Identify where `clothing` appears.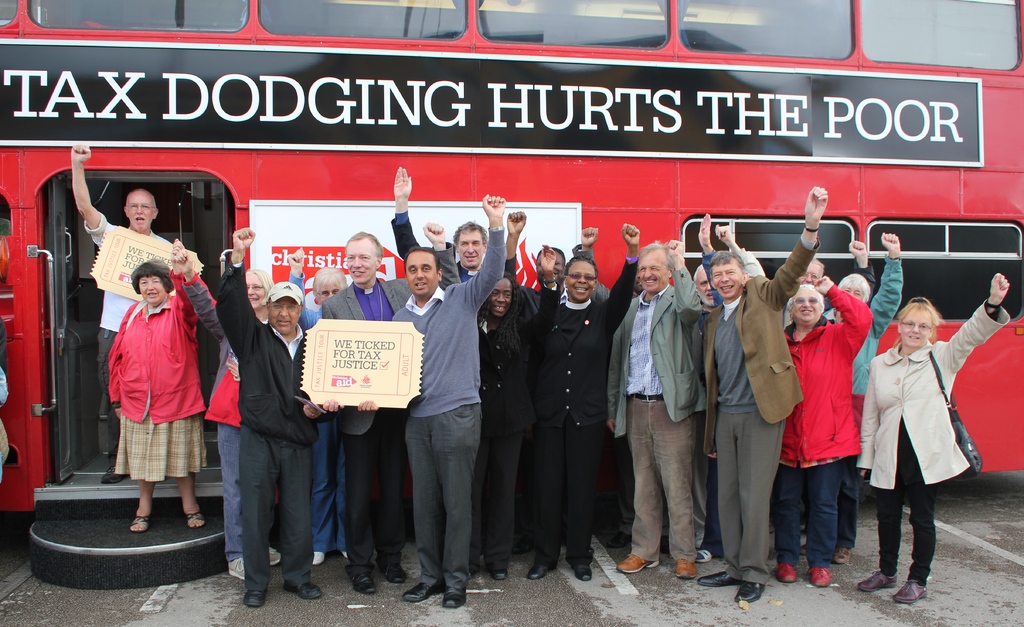
Appears at {"x1": 700, "y1": 232, "x2": 821, "y2": 582}.
